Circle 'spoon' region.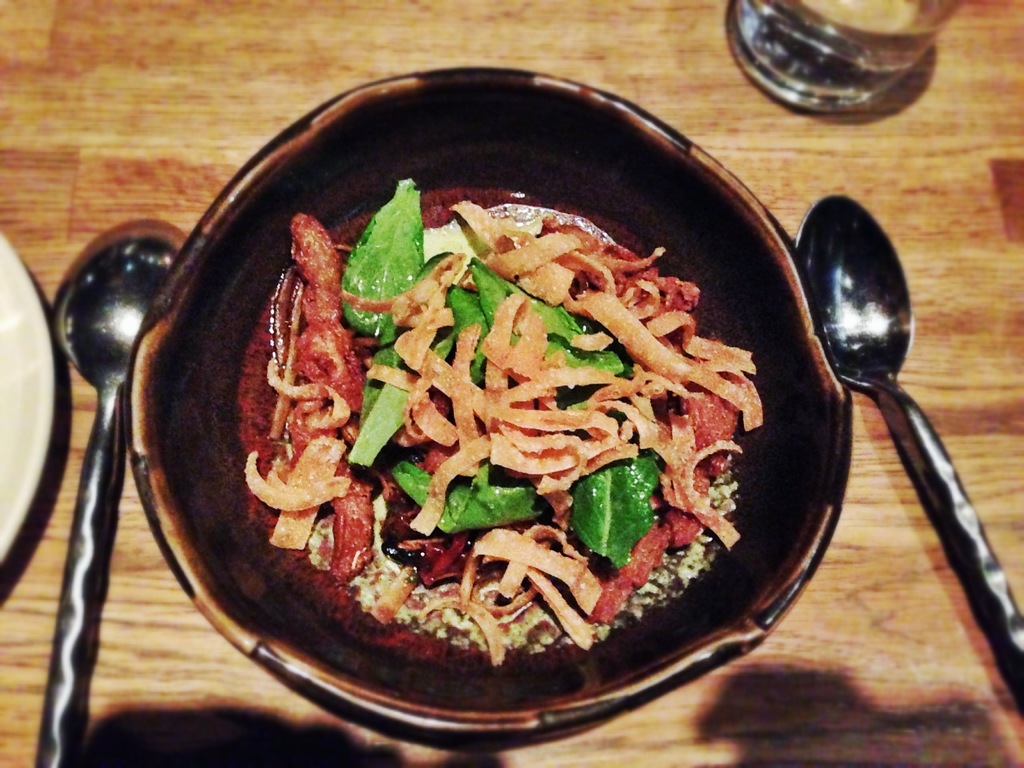
Region: (794, 191, 1023, 676).
